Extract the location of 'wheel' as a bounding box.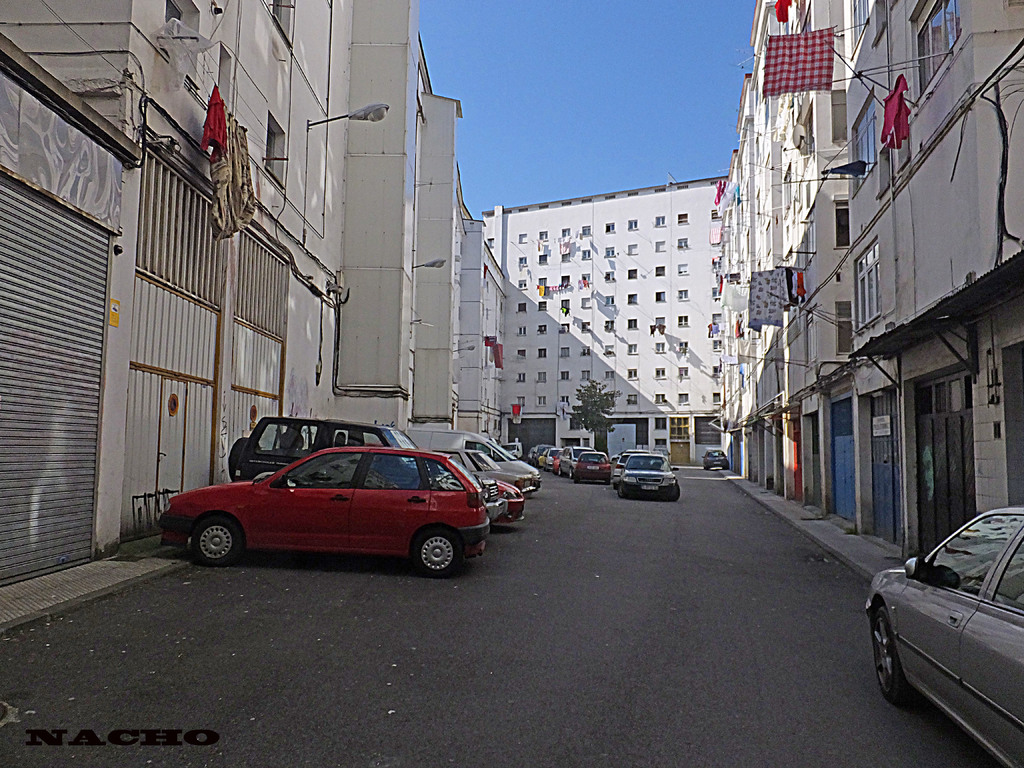
(left=872, top=605, right=916, bottom=705).
